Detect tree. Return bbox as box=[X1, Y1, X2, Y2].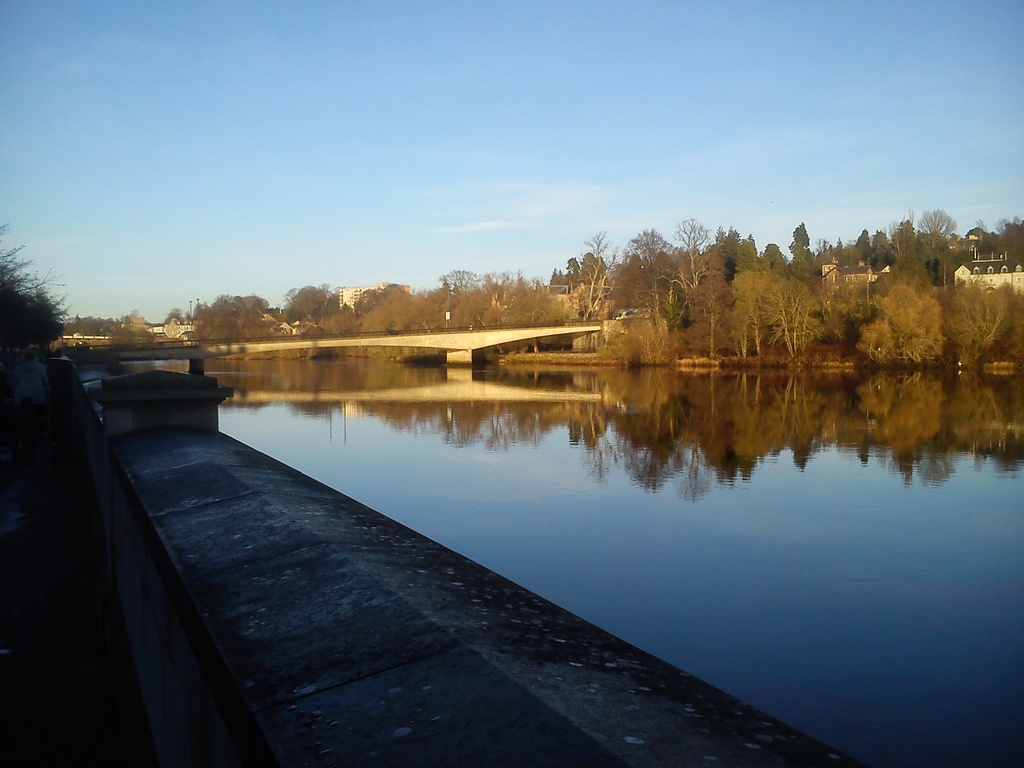
box=[555, 237, 621, 333].
